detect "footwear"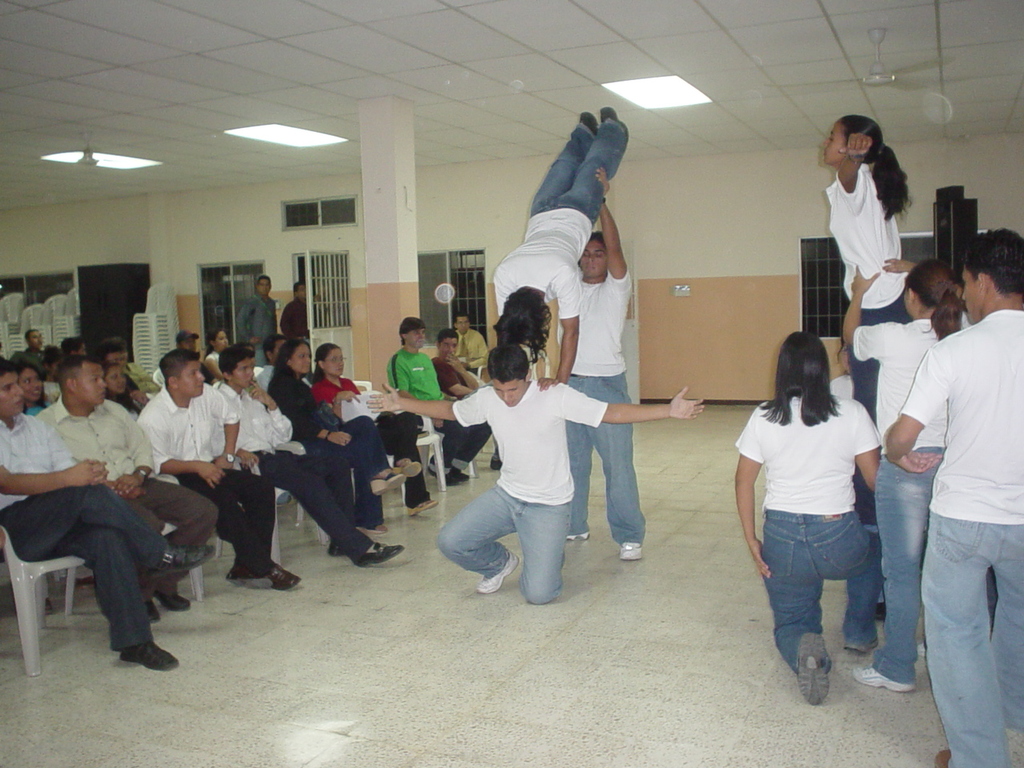
{"left": 159, "top": 596, "right": 190, "bottom": 612}
